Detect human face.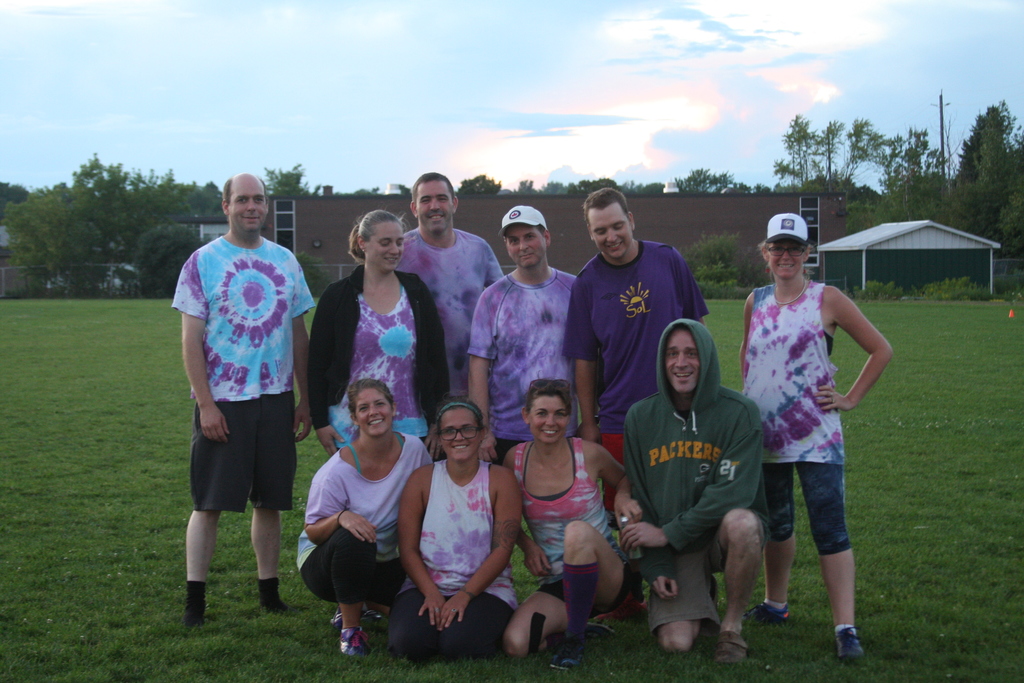
Detected at Rect(531, 389, 566, 449).
